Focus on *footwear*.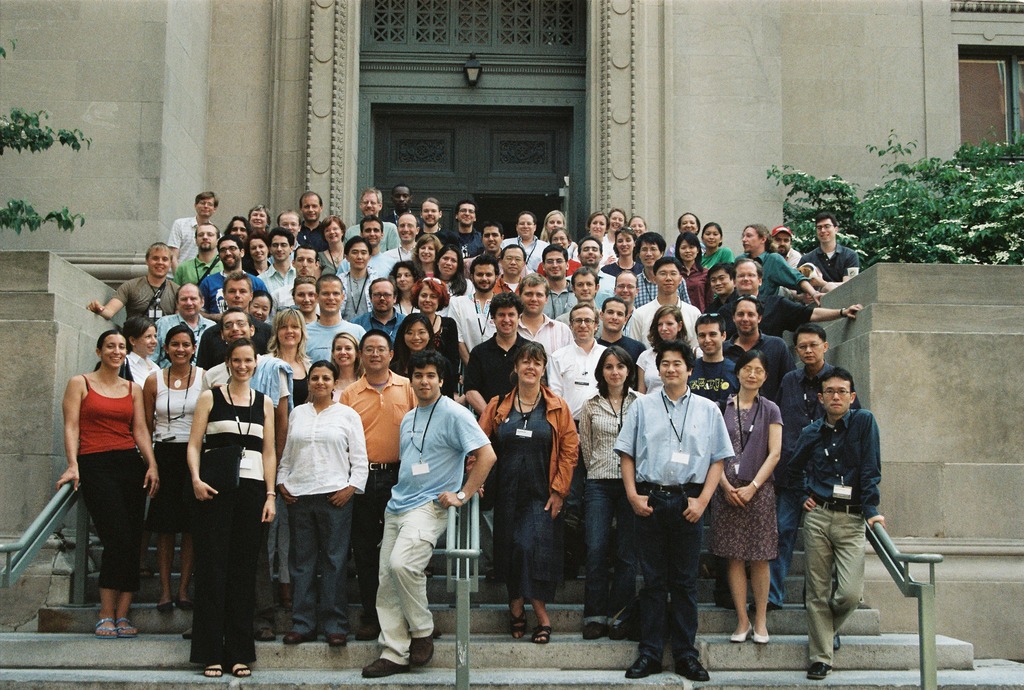
Focused at crop(510, 607, 529, 639).
